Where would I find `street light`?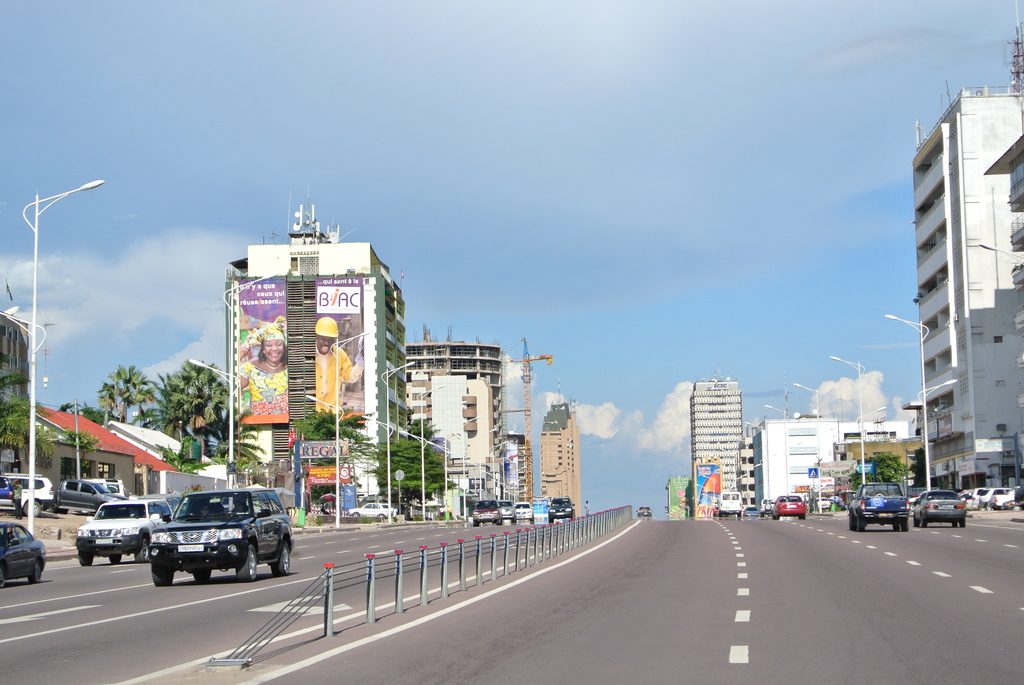
At box=[22, 185, 102, 535].
